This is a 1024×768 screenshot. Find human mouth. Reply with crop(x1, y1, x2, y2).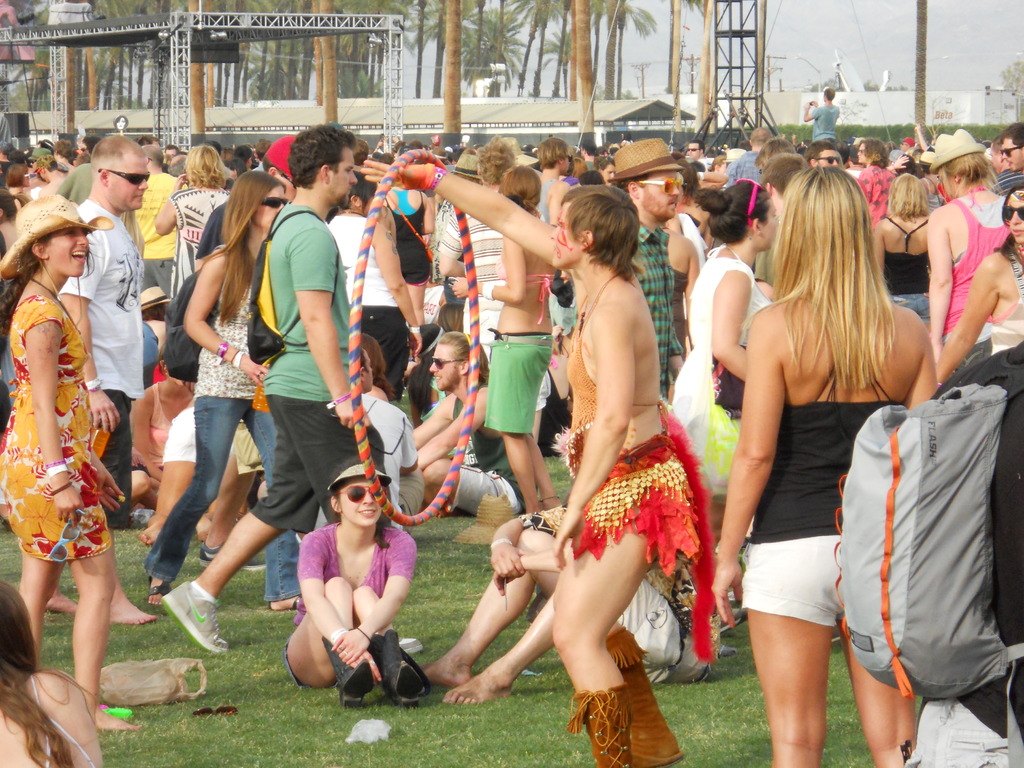
crop(1015, 225, 1023, 239).
